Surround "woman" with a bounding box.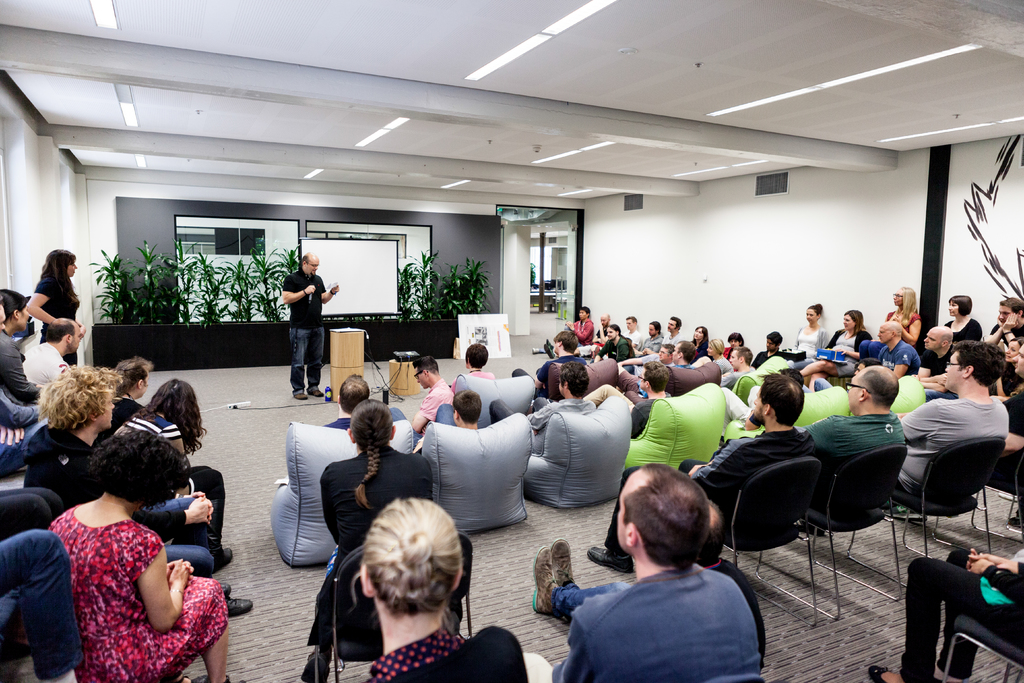
(x1=940, y1=292, x2=985, y2=343).
